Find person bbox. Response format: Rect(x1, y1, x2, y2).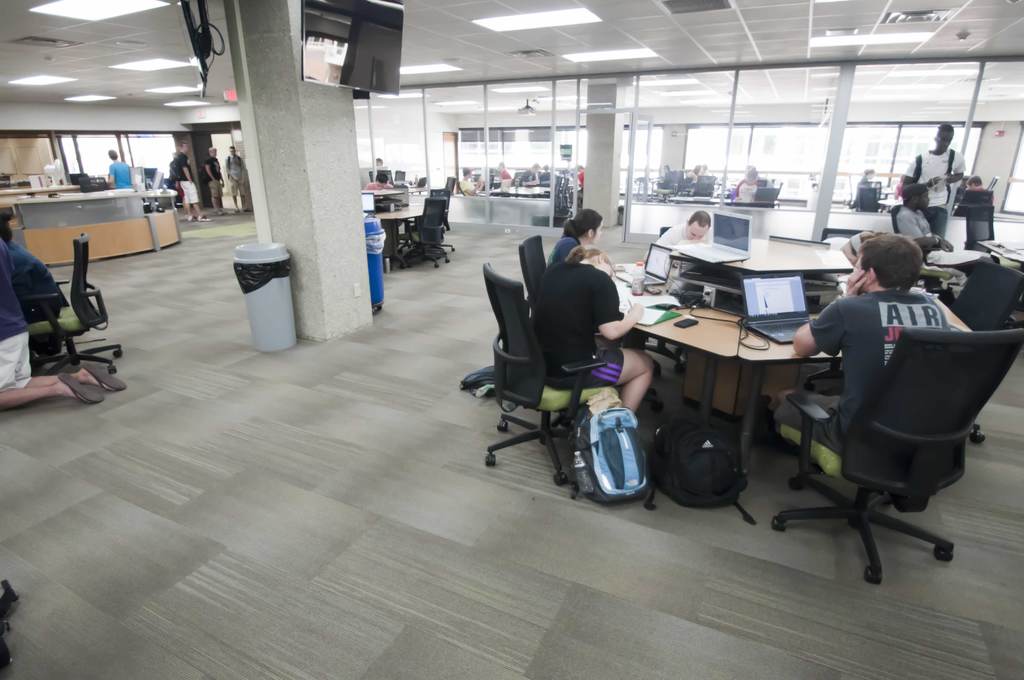
Rect(168, 158, 188, 218).
